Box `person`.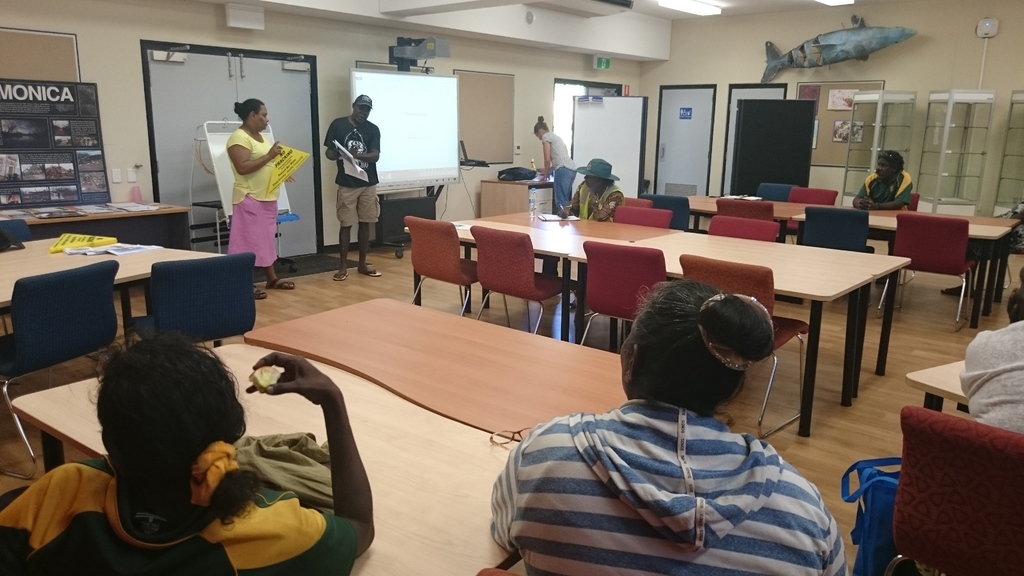
317/88/381/265.
